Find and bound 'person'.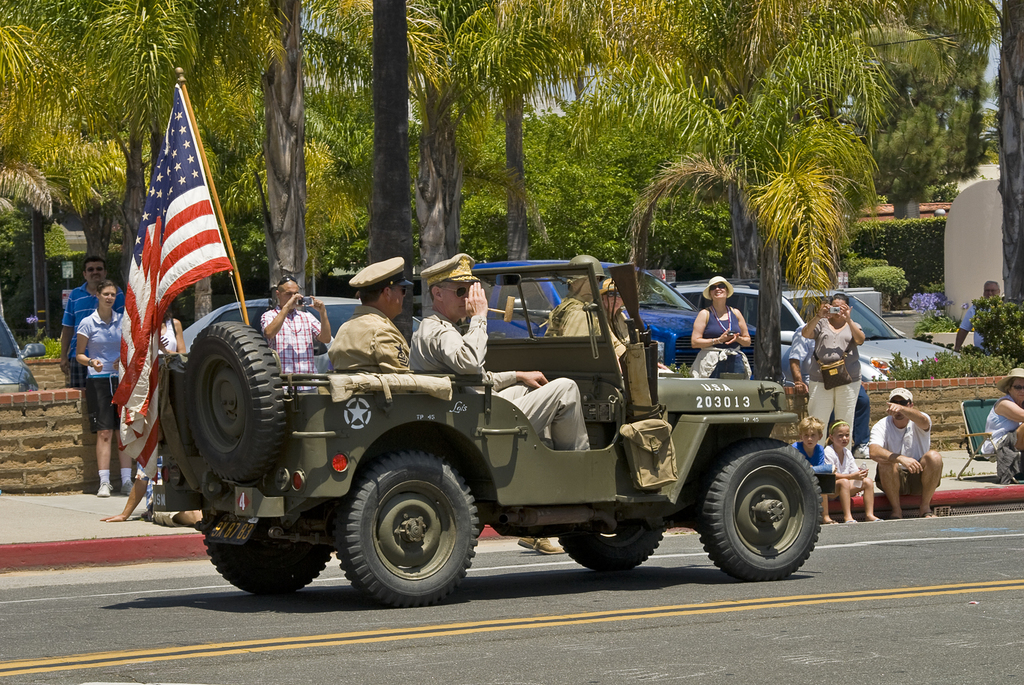
Bound: pyautogui.locateOnScreen(325, 256, 407, 374).
